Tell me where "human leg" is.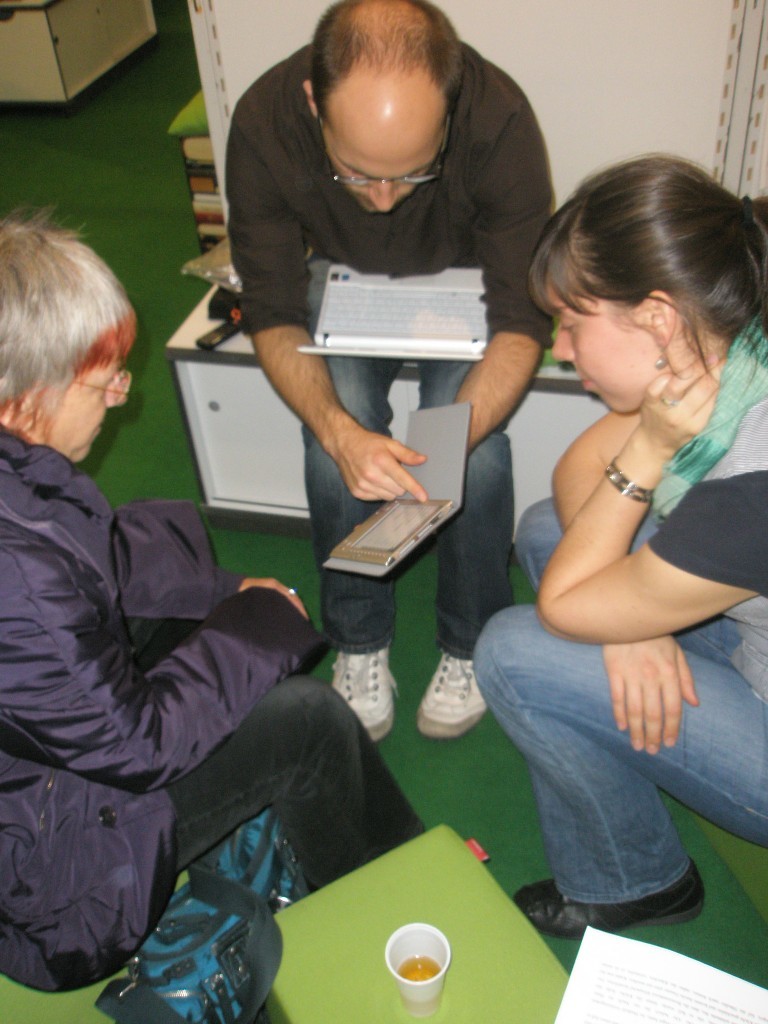
"human leg" is at 308,254,402,742.
